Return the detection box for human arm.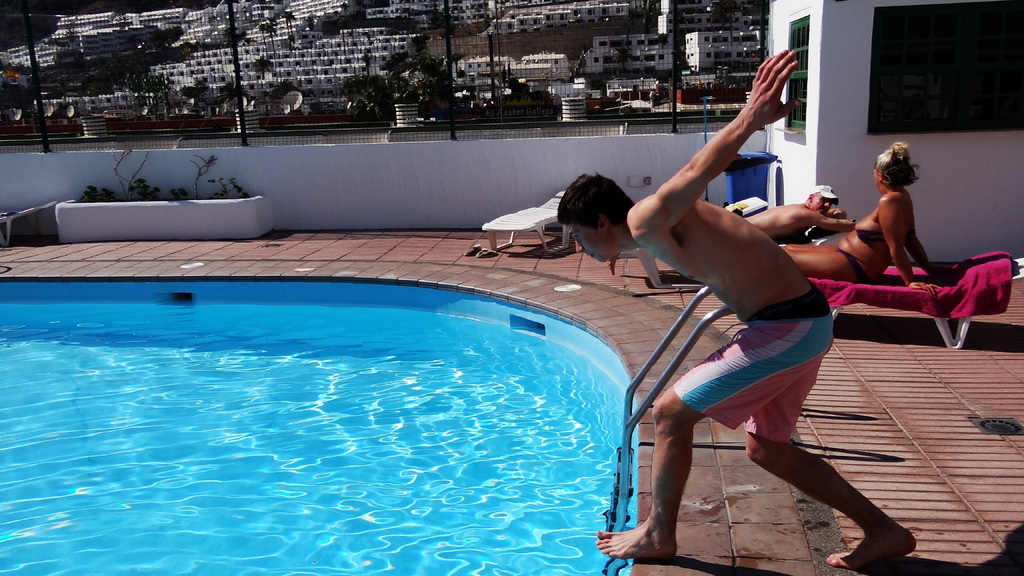
bbox(877, 193, 916, 288).
